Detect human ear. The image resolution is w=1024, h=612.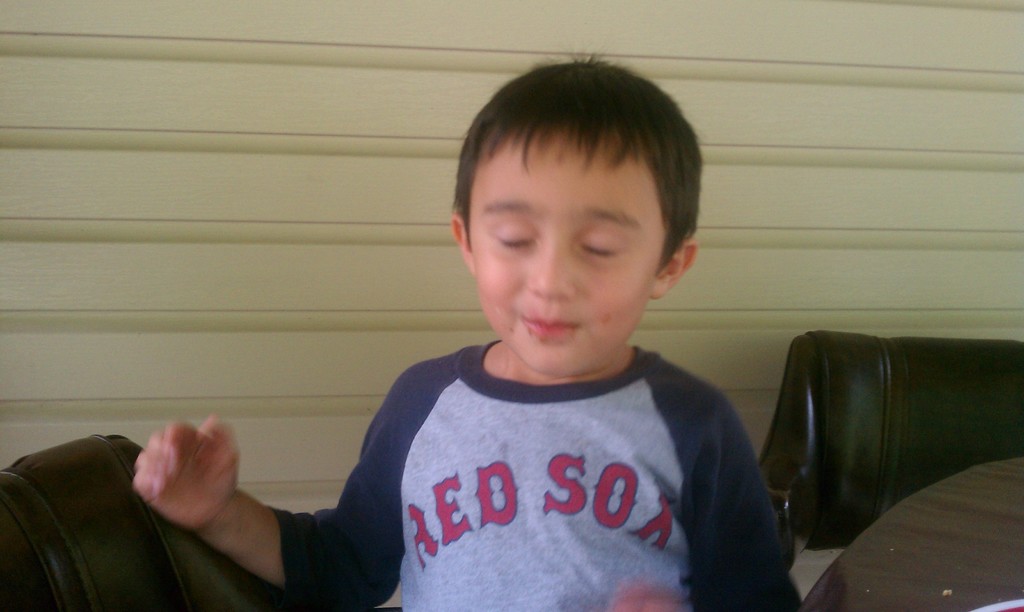
447 210 474 279.
